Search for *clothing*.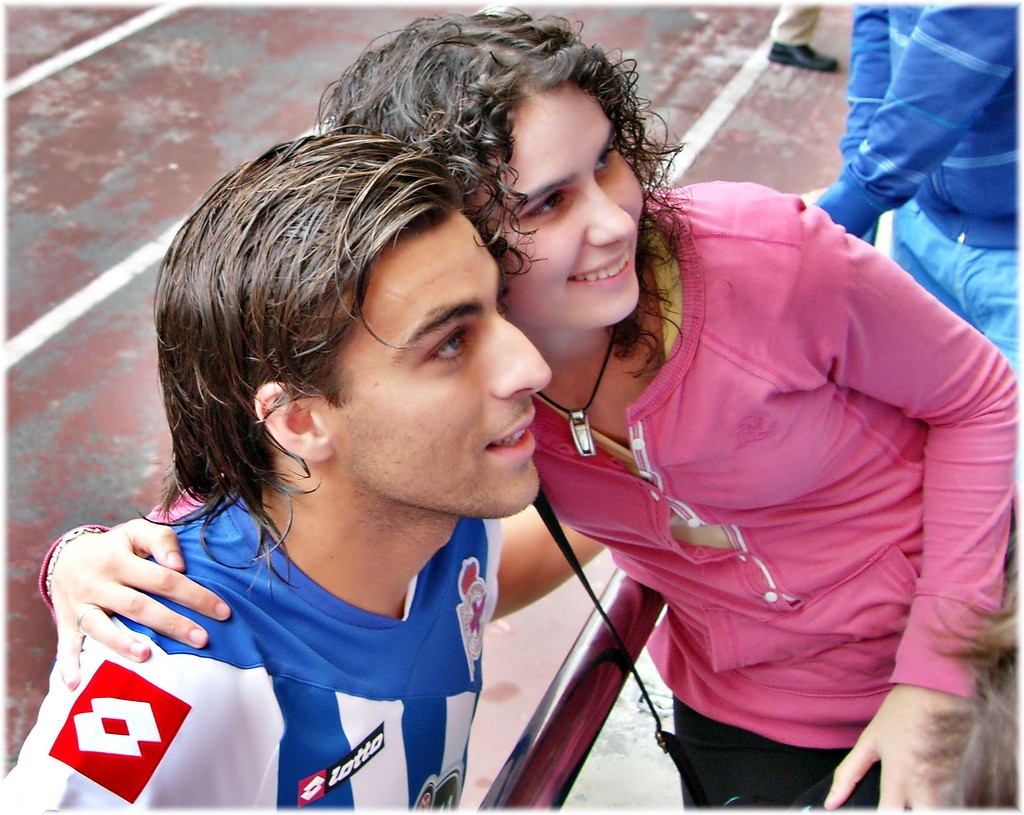
Found at bbox(23, 466, 579, 811).
